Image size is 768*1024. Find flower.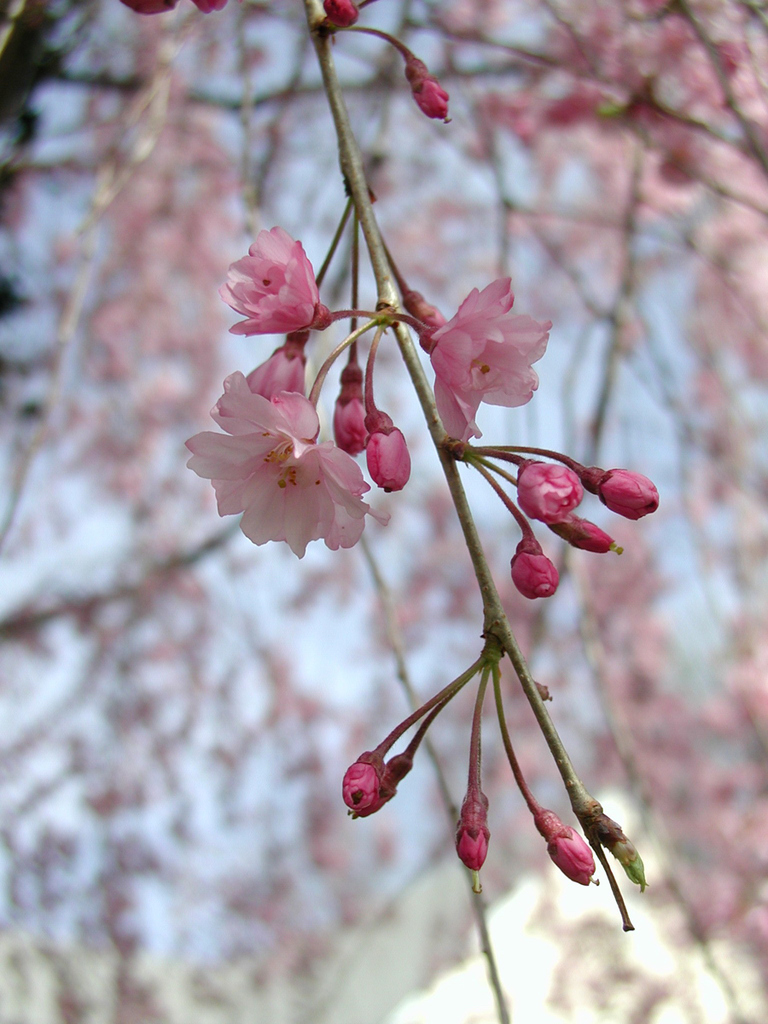
bbox=[451, 798, 486, 874].
